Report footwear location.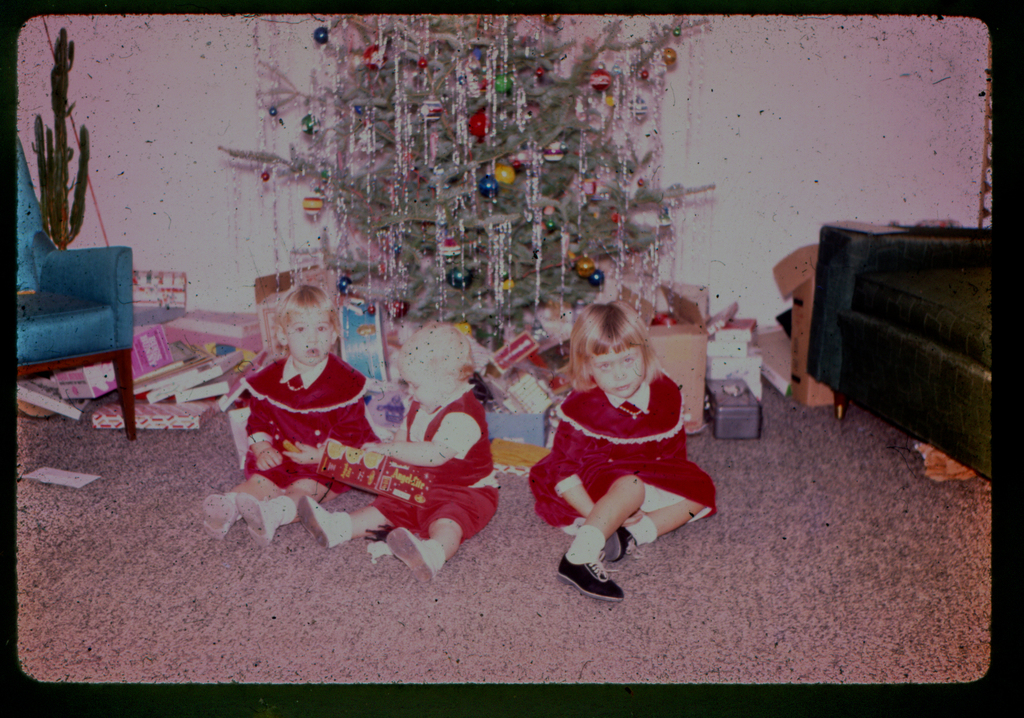
Report: box=[604, 531, 630, 571].
